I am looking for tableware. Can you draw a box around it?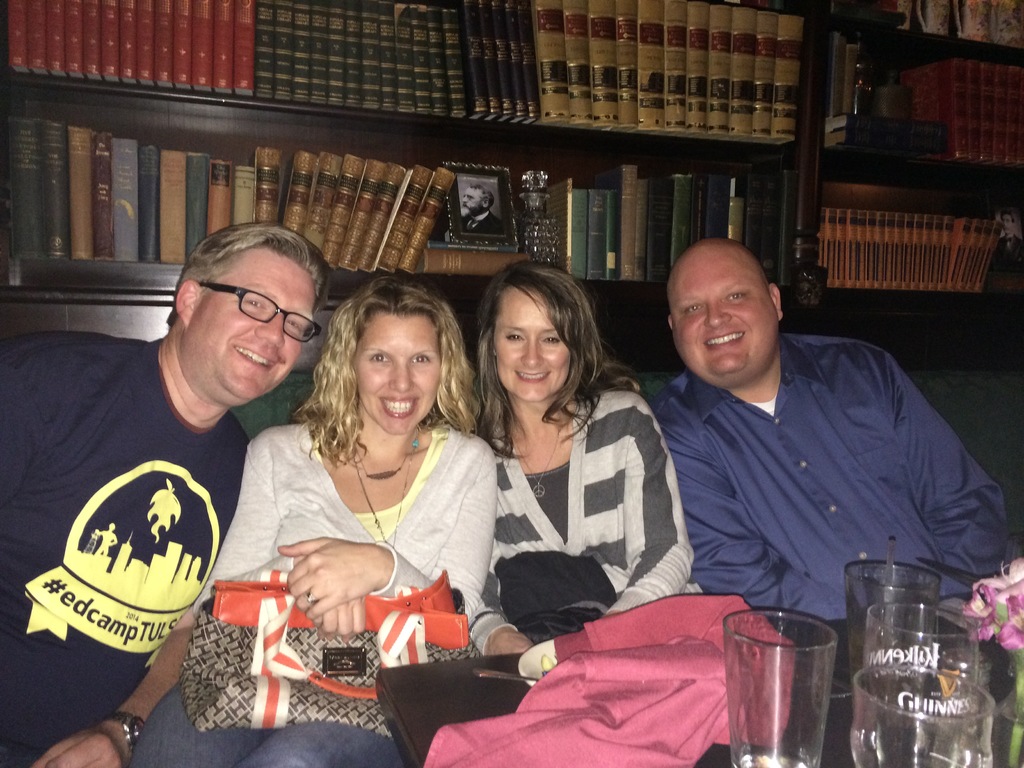
Sure, the bounding box is [x1=731, y1=609, x2=860, y2=753].
